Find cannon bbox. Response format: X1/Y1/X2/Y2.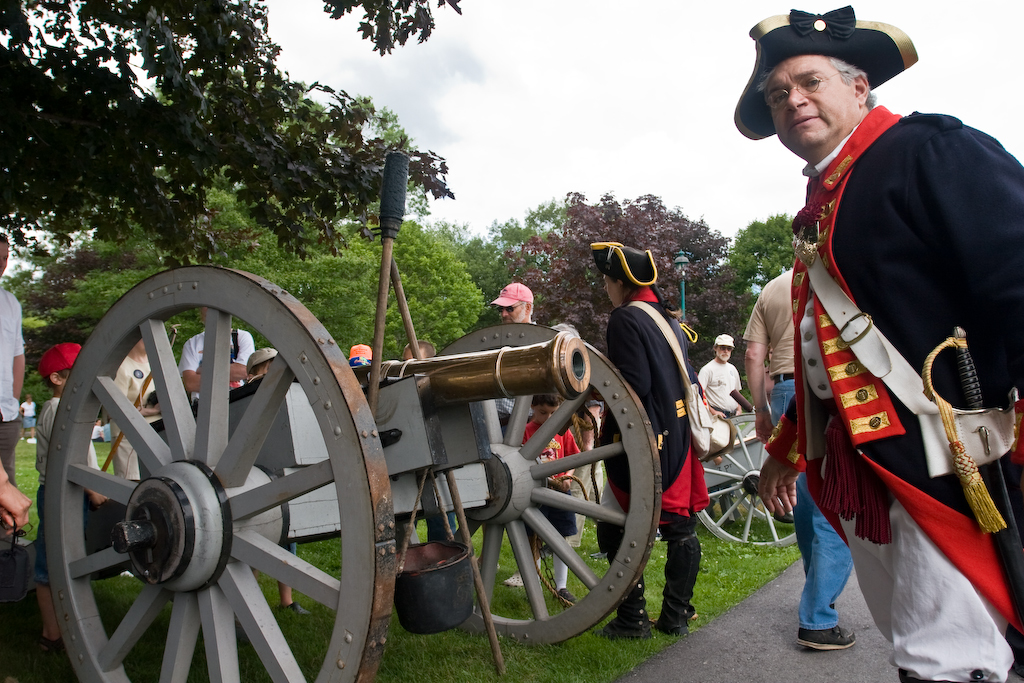
0/149/663/682.
